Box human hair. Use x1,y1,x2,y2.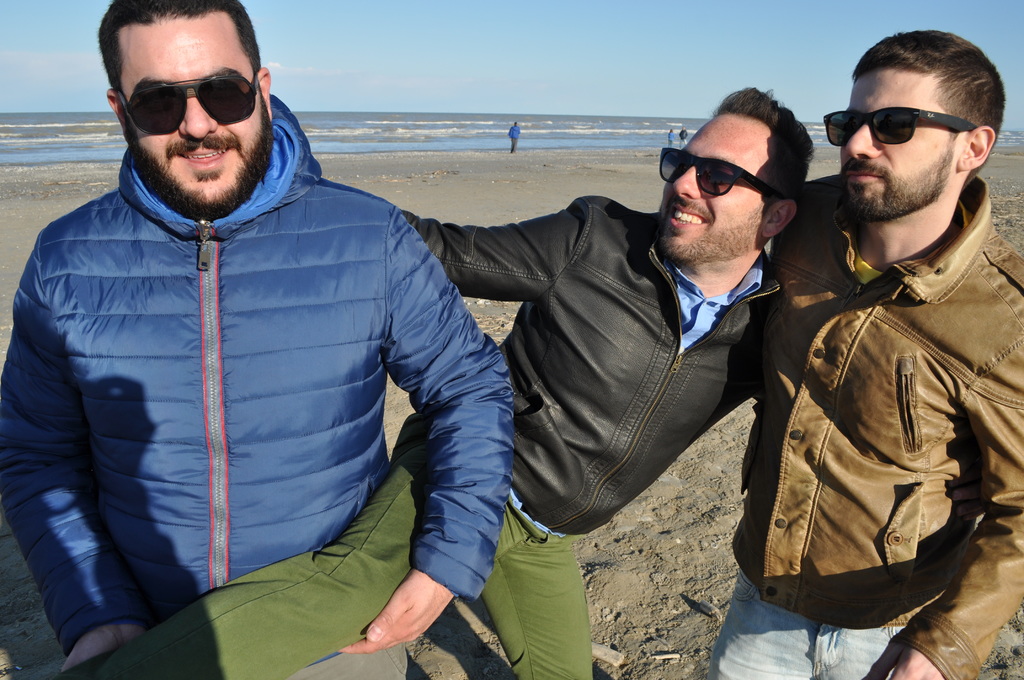
847,24,1006,133.
